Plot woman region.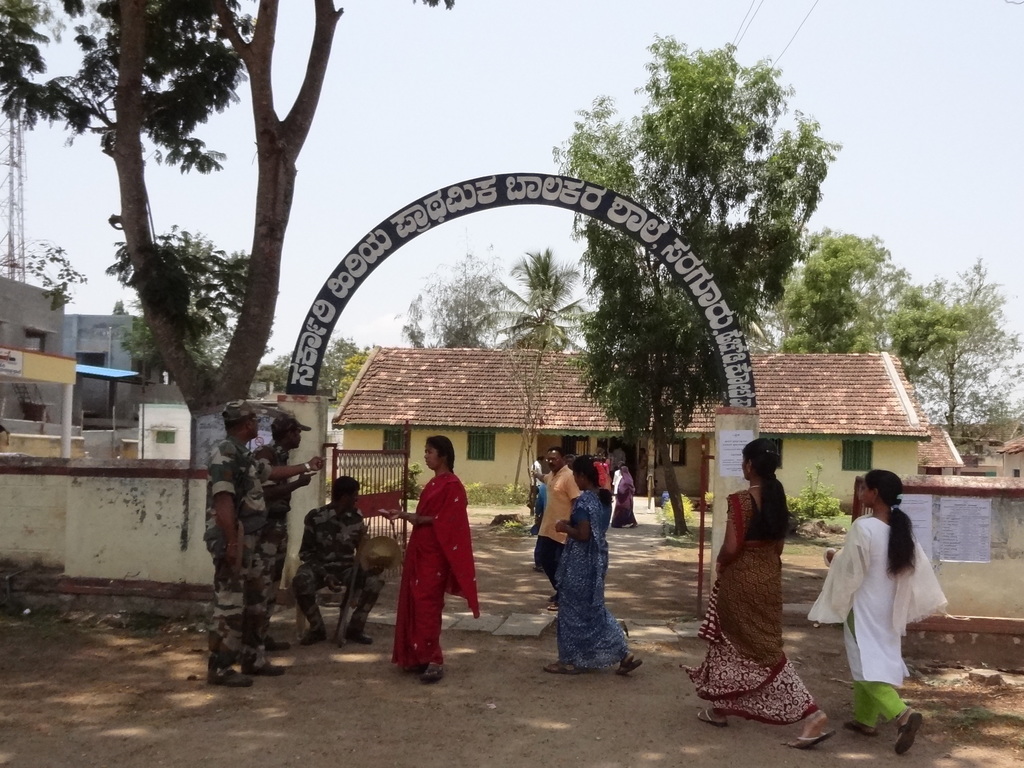
Plotted at bbox=[801, 471, 947, 760].
